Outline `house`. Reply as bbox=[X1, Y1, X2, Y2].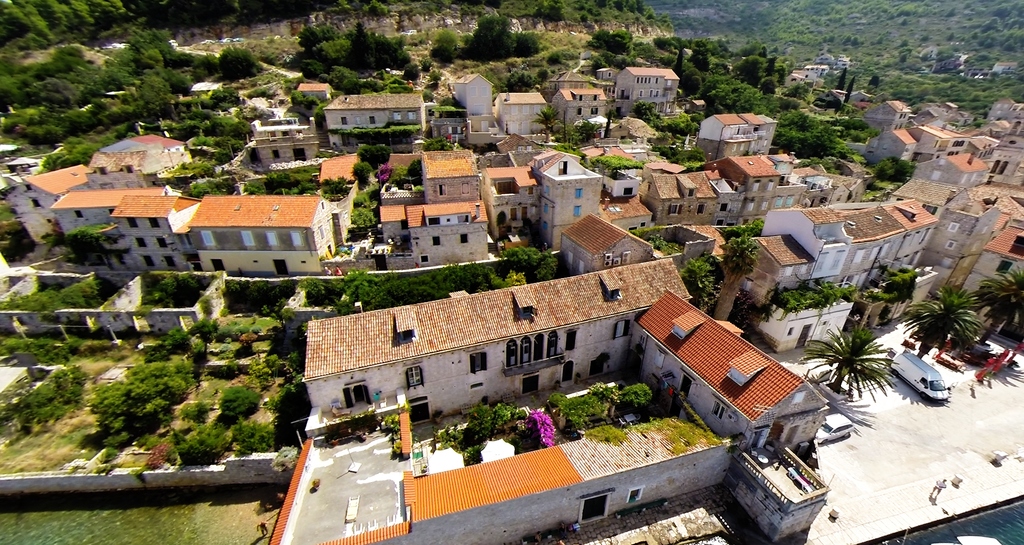
bbox=[554, 205, 650, 276].
